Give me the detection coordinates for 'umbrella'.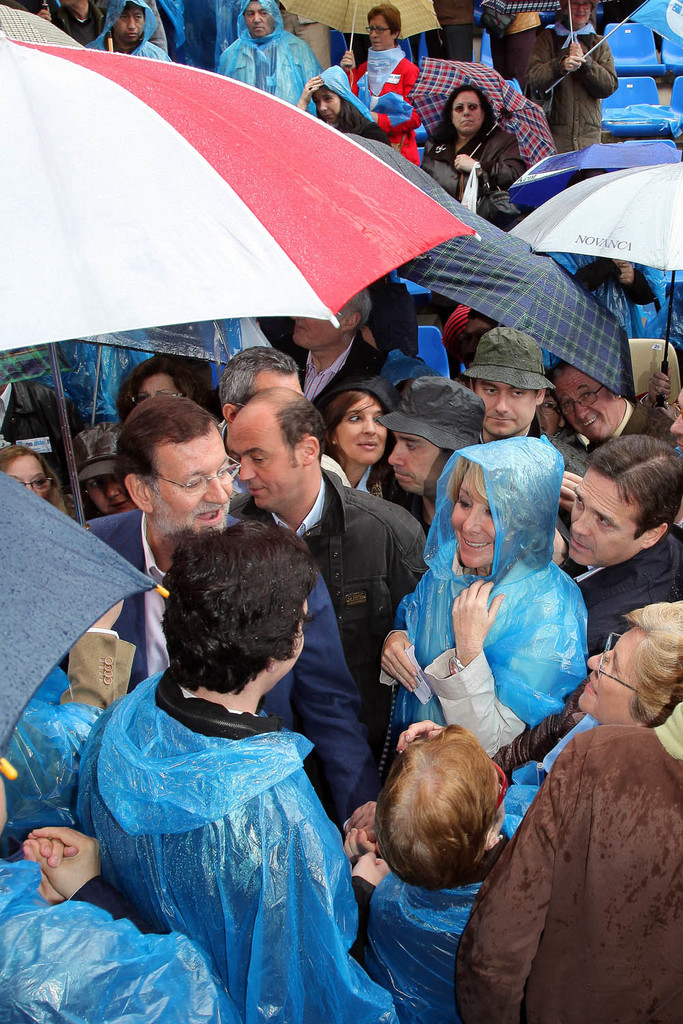
<box>0,8,81,40</box>.
